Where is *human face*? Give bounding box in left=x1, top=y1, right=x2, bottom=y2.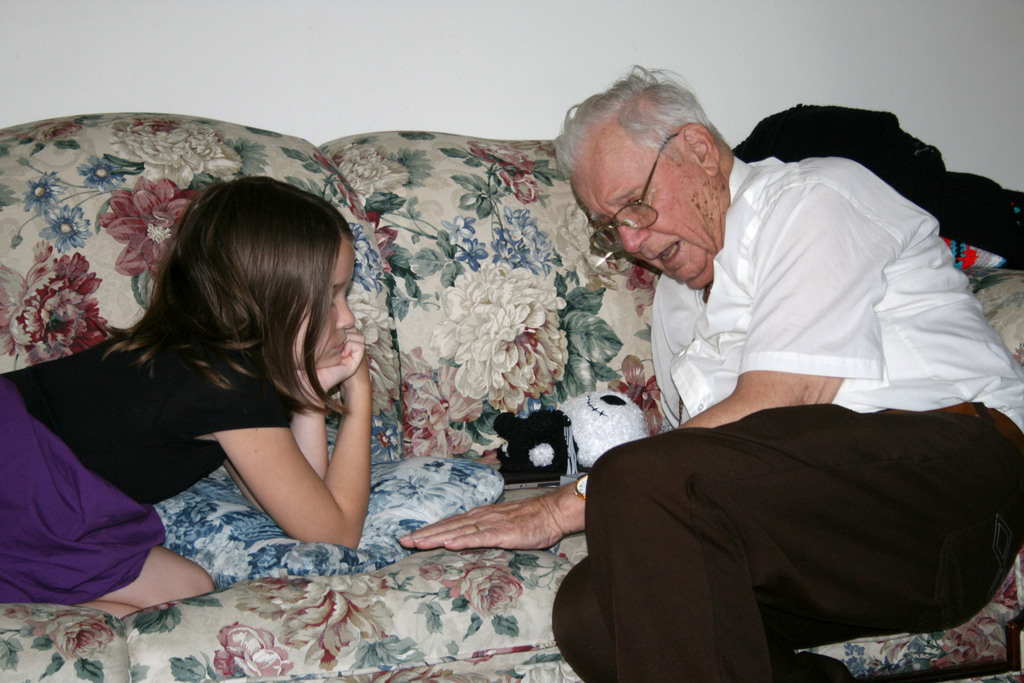
left=291, top=236, right=359, bottom=375.
